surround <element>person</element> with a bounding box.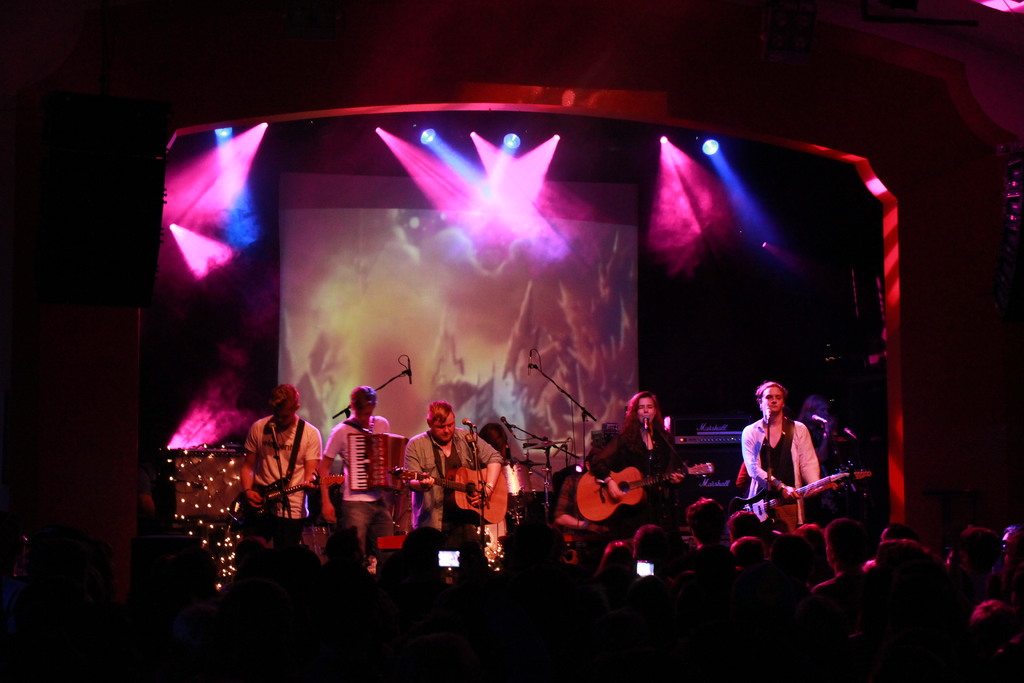
<region>308, 383, 398, 569</region>.
